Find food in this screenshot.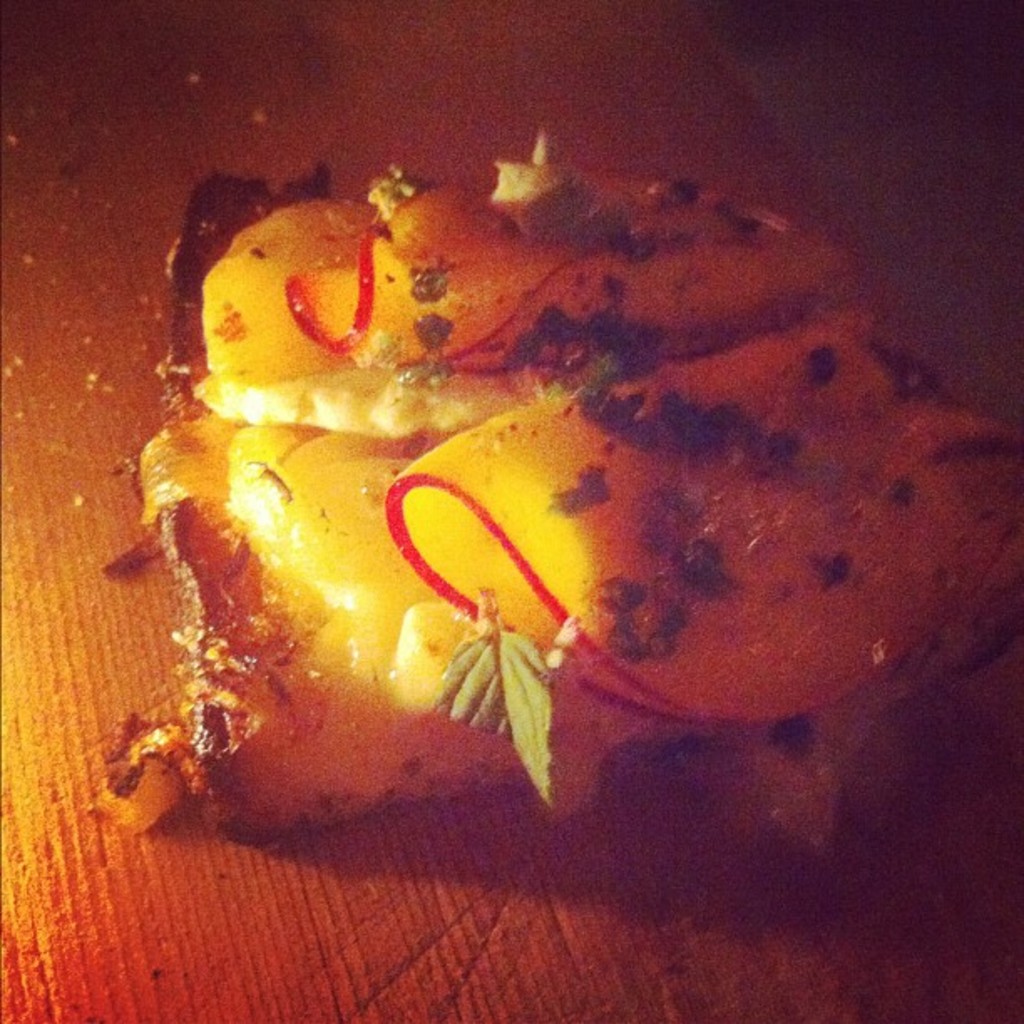
The bounding box for food is x1=89, y1=132, x2=1022, y2=858.
